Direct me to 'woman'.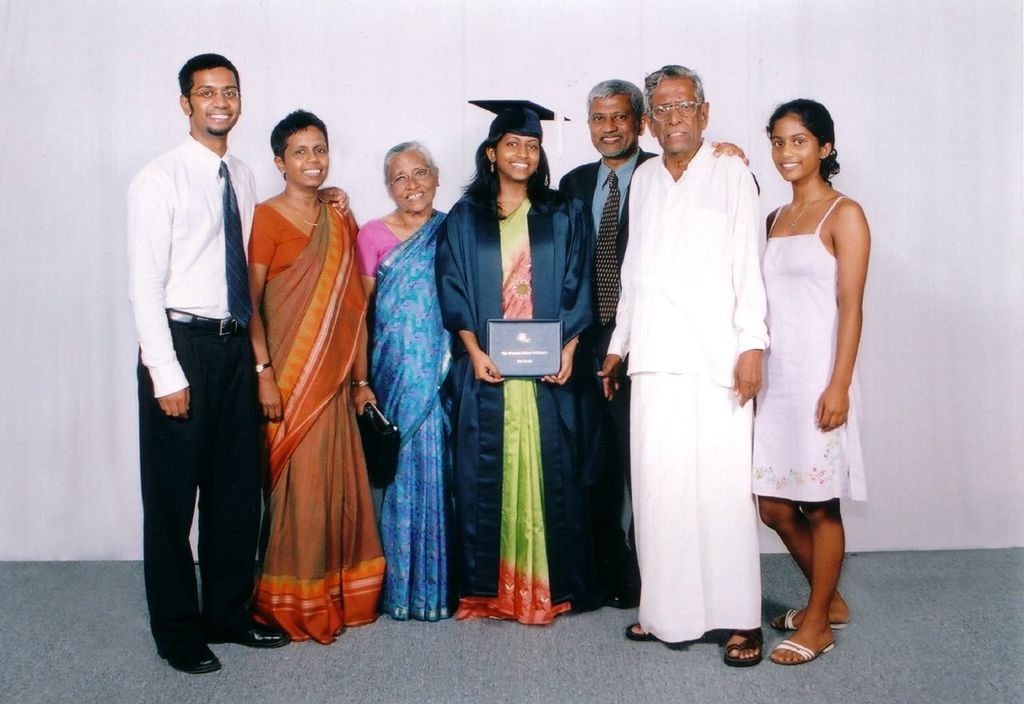
Direction: (736, 101, 900, 658).
